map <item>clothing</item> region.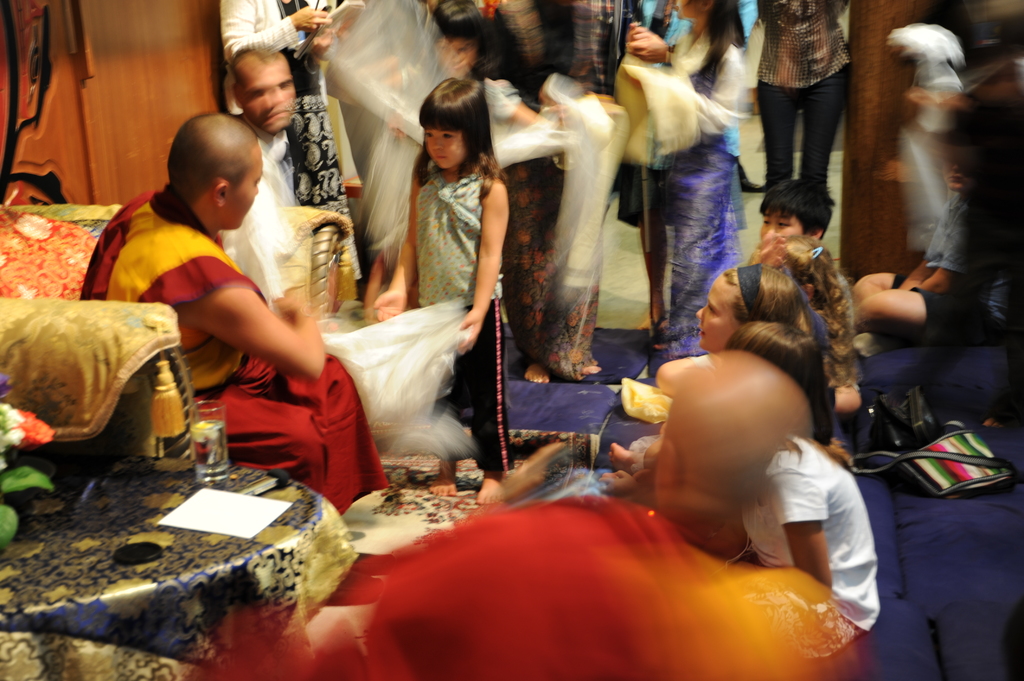
Mapped to 414,167,515,472.
